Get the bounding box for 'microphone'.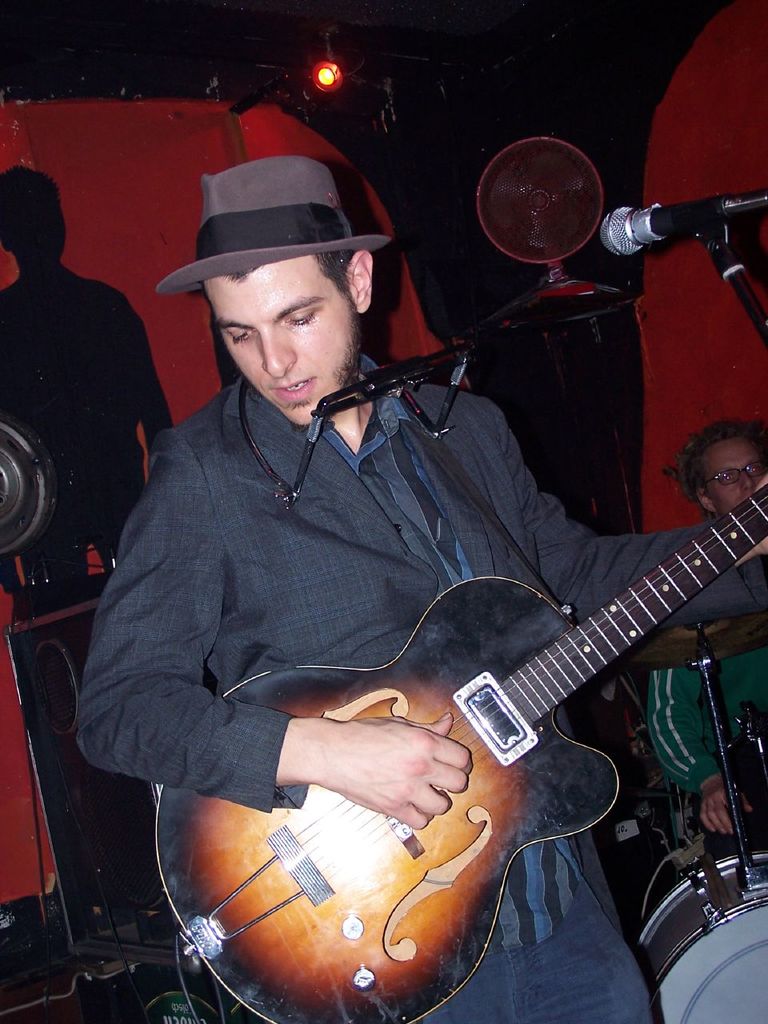
(left=602, top=196, right=767, bottom=256).
